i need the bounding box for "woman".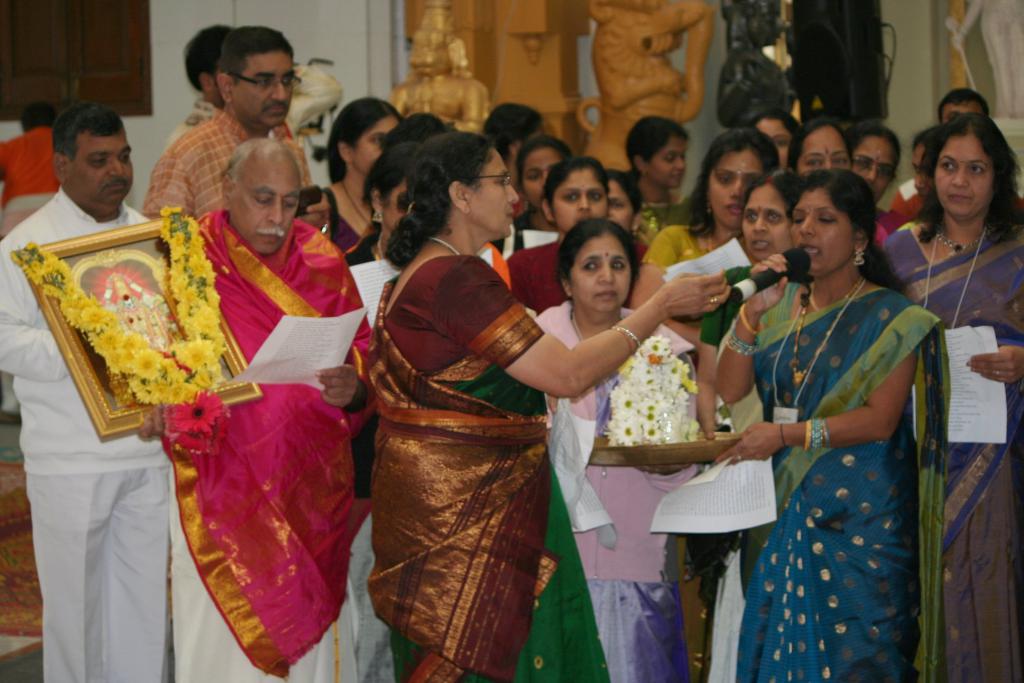
Here it is: [x1=745, y1=107, x2=808, y2=158].
